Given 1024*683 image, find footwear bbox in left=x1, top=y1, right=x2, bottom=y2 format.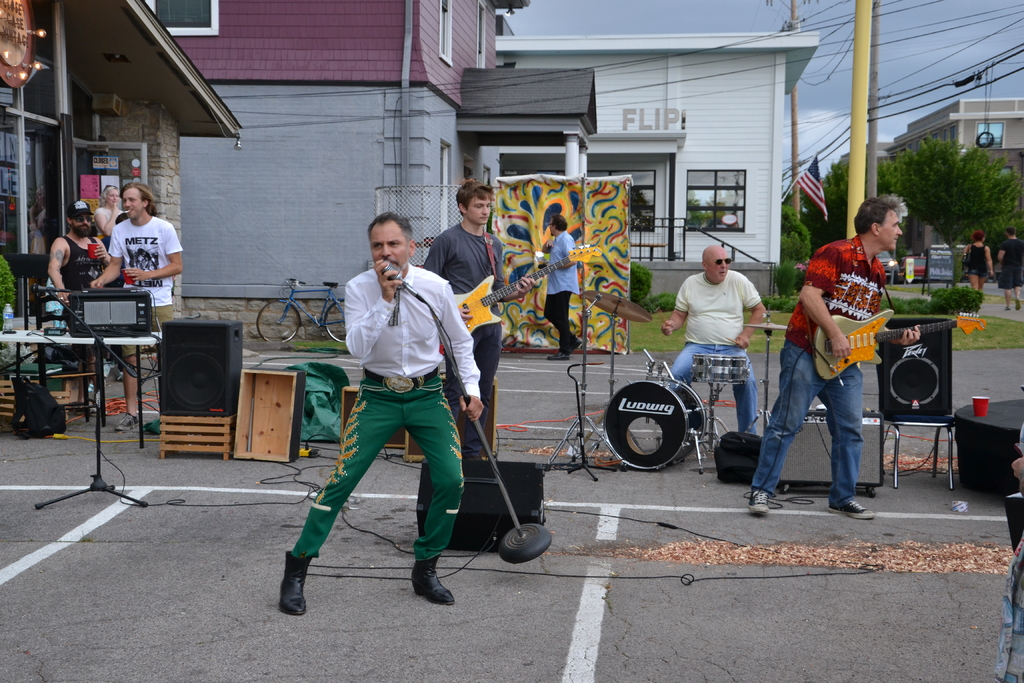
left=1004, top=305, right=1010, bottom=311.
